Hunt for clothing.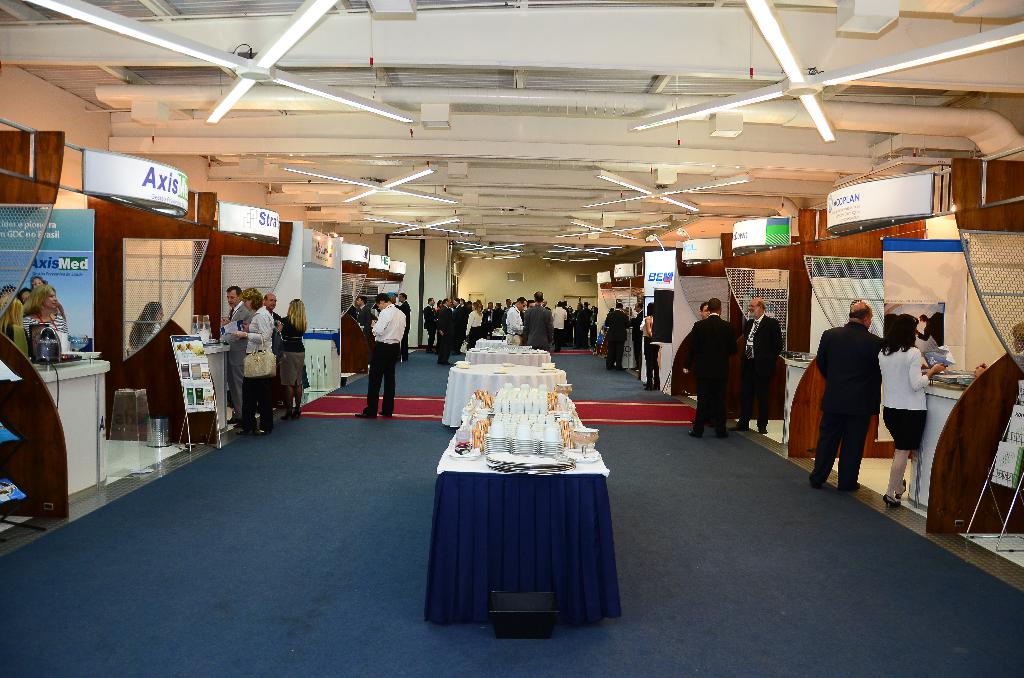
Hunted down at BBox(876, 345, 933, 453).
